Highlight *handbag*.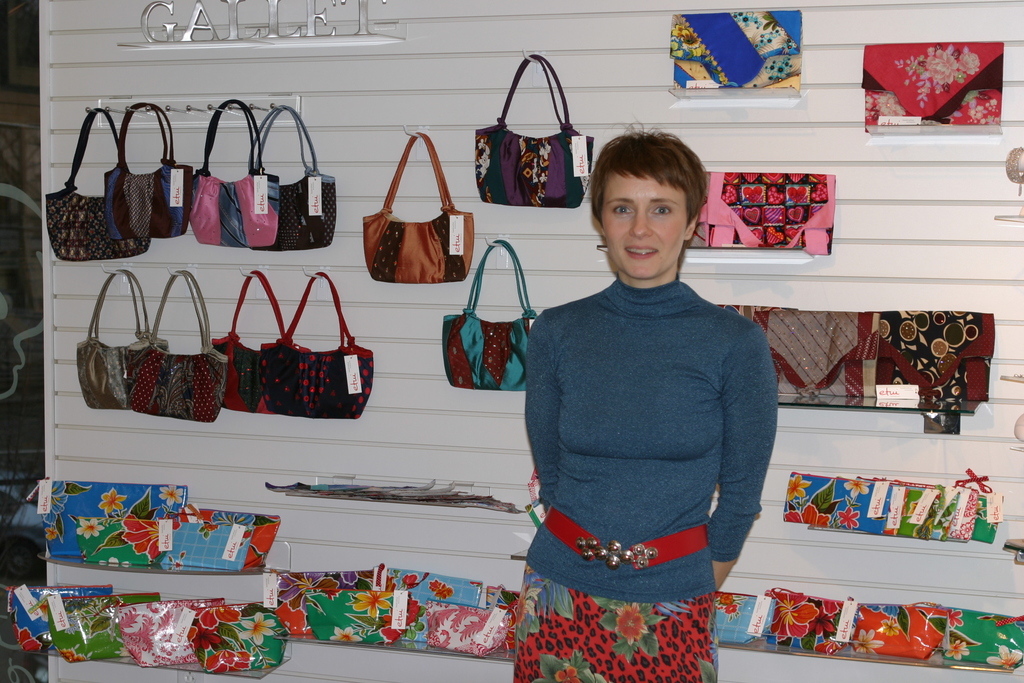
Highlighted region: left=246, top=103, right=339, bottom=251.
